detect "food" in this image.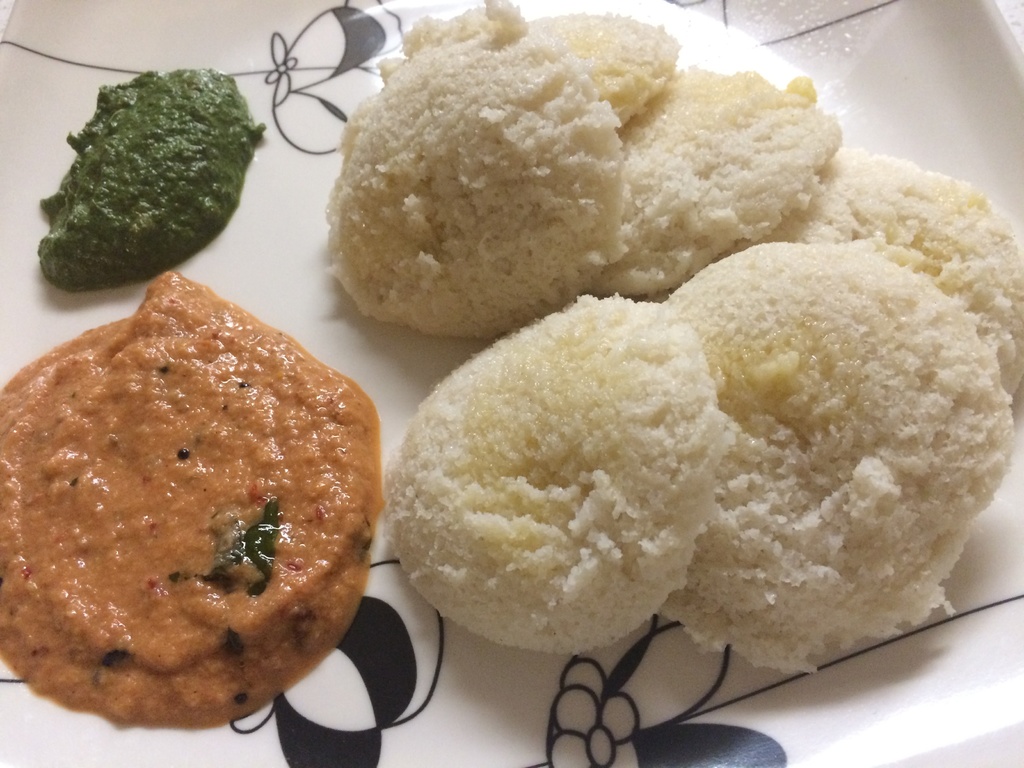
Detection: bbox(35, 66, 265, 298).
